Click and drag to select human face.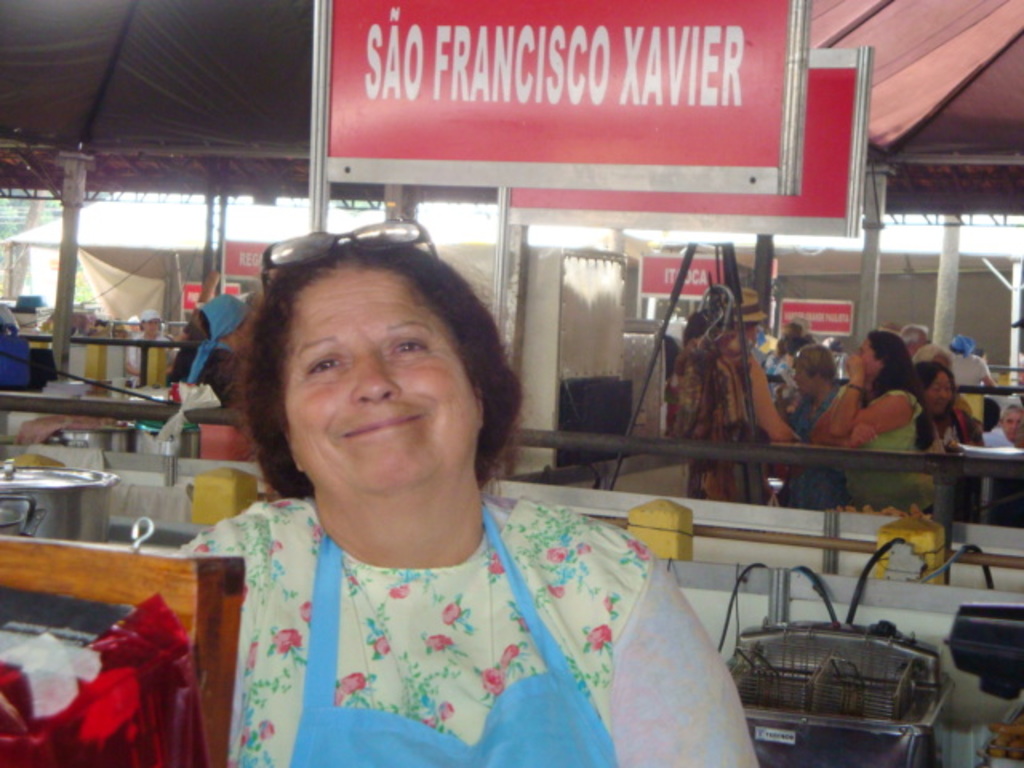
Selection: <region>286, 266, 477, 483</region>.
